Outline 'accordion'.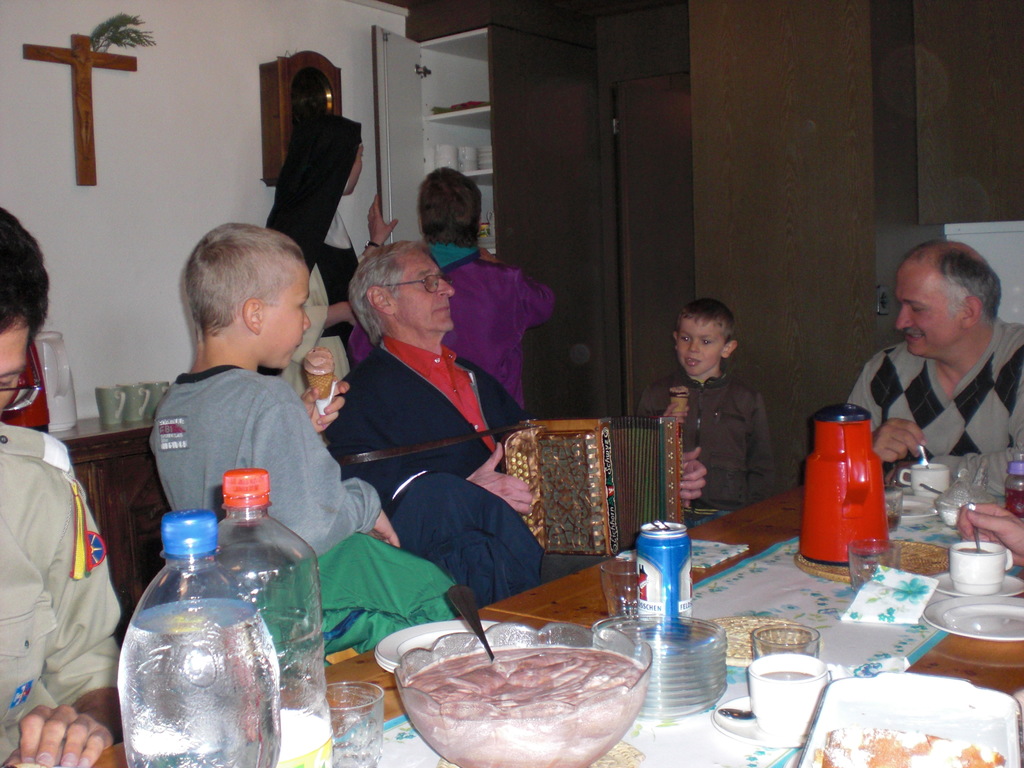
Outline: 472/397/692/579.
